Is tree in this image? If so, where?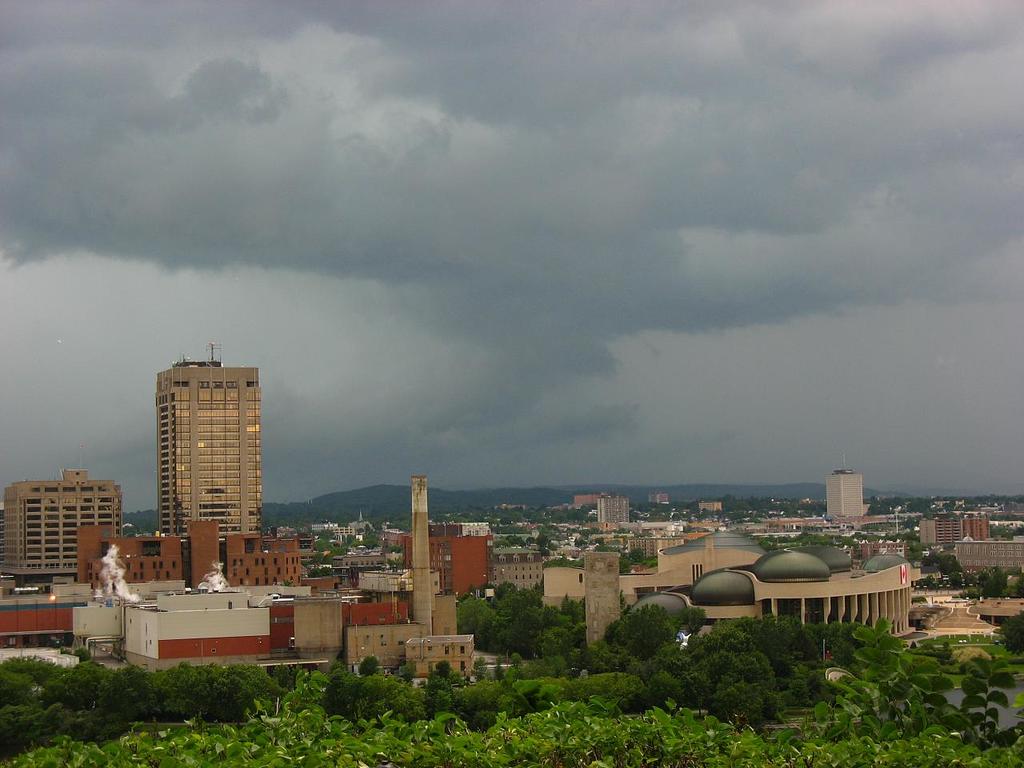
Yes, at box=[503, 659, 543, 685].
